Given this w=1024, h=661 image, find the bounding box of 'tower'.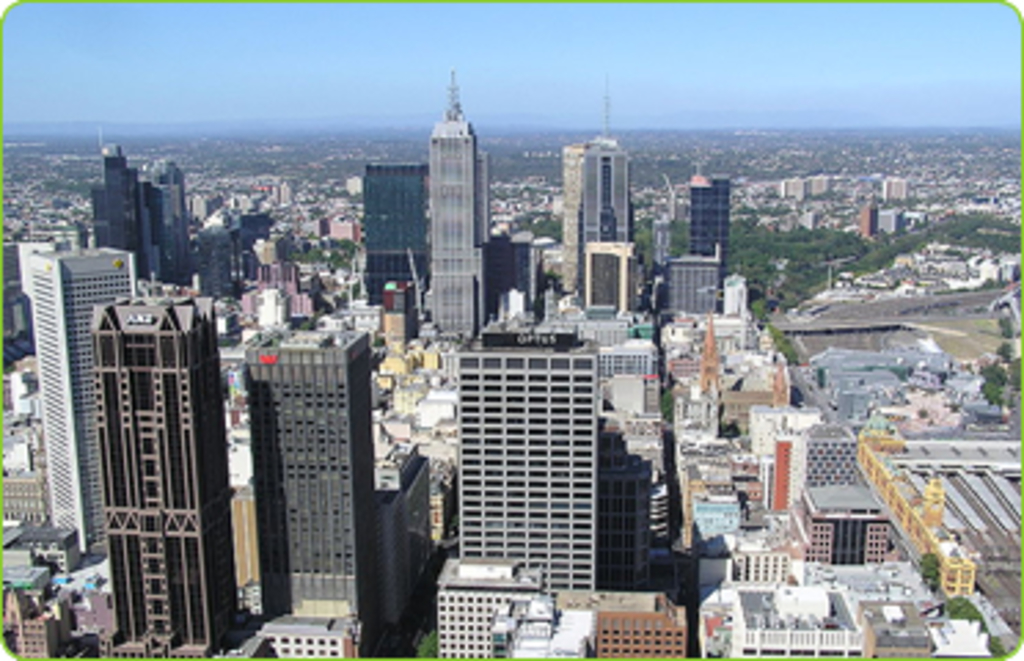
Rect(262, 328, 372, 658).
